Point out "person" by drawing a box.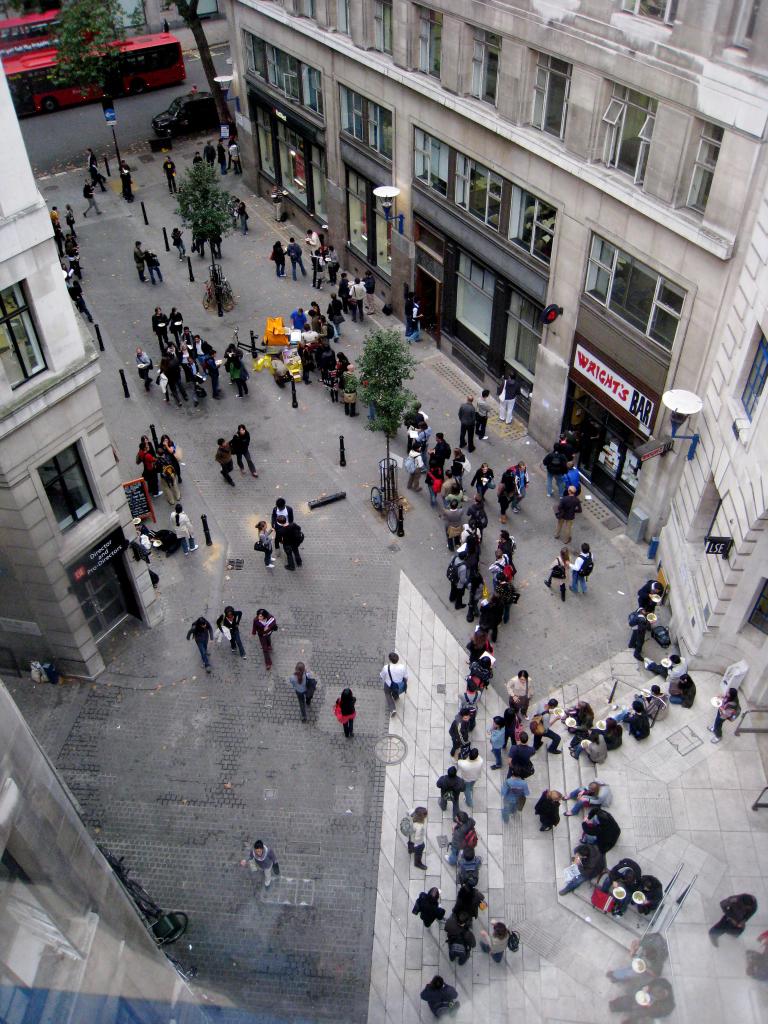
box=[171, 502, 197, 556].
